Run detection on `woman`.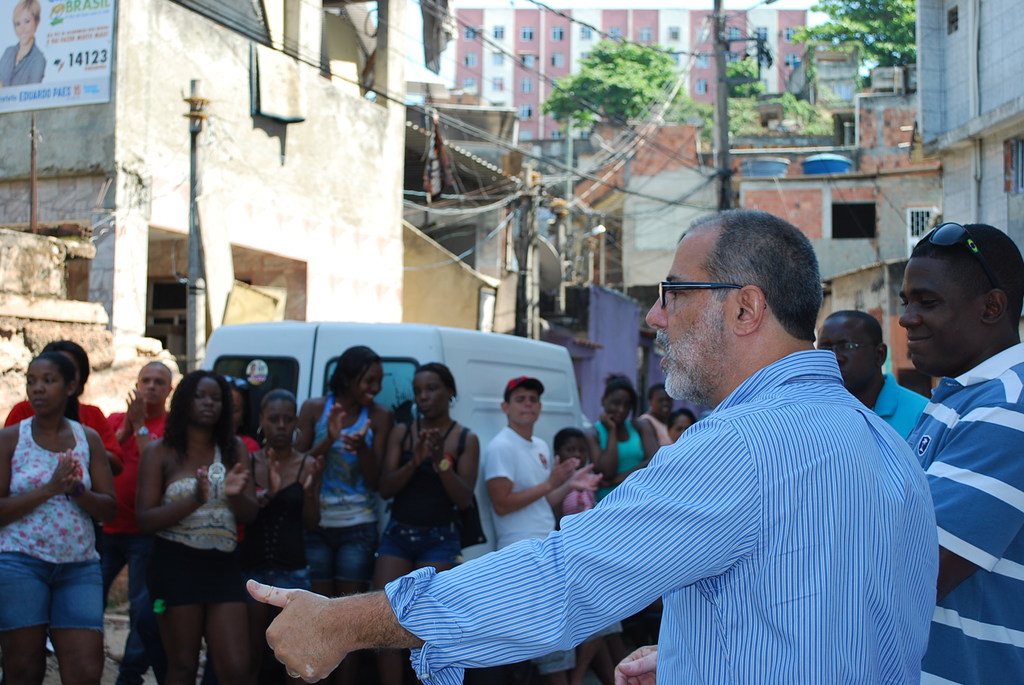
Result: 252:391:325:681.
